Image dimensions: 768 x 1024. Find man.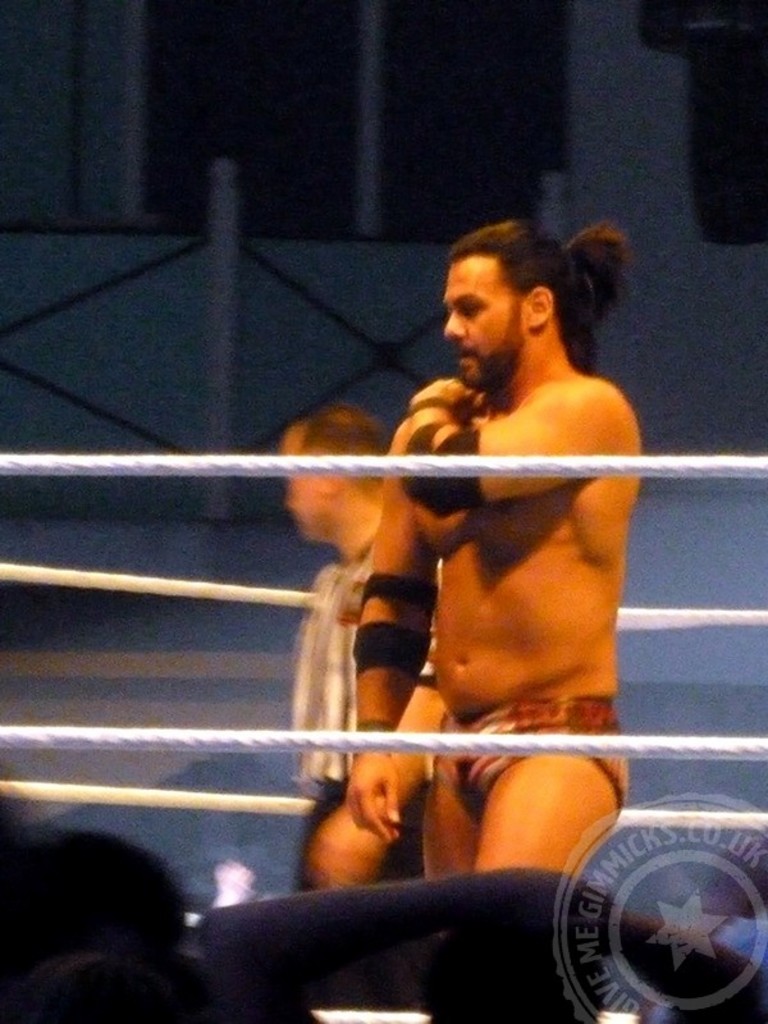
<bbox>319, 214, 676, 794</bbox>.
